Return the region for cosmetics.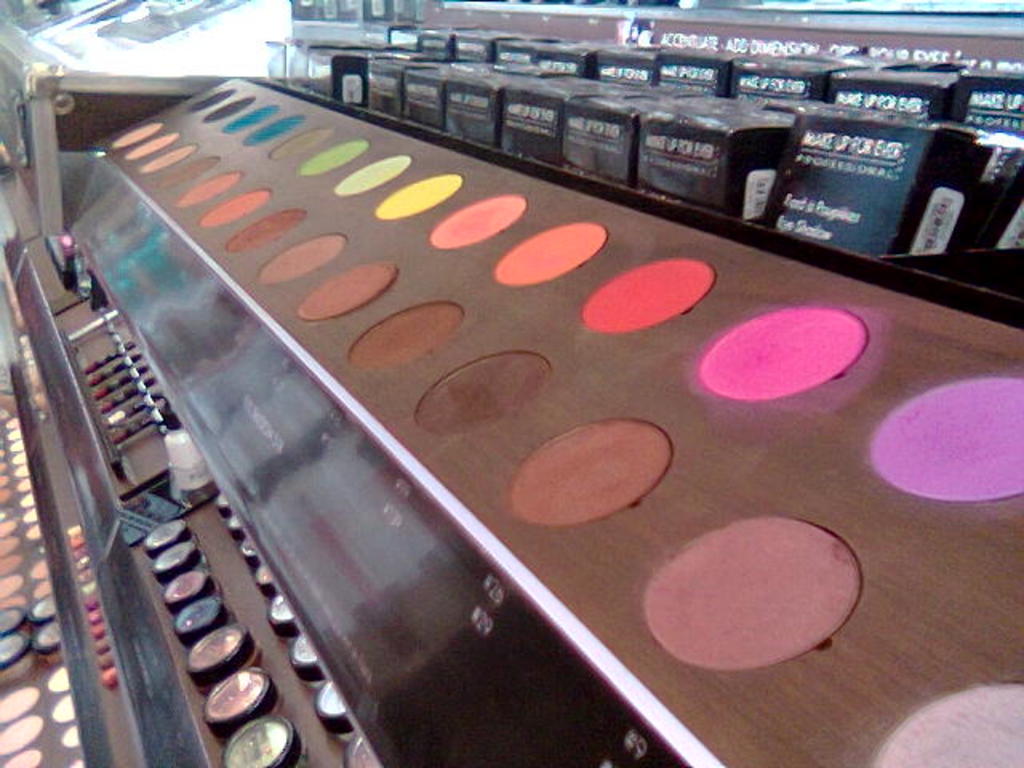
bbox=(0, 632, 37, 674).
